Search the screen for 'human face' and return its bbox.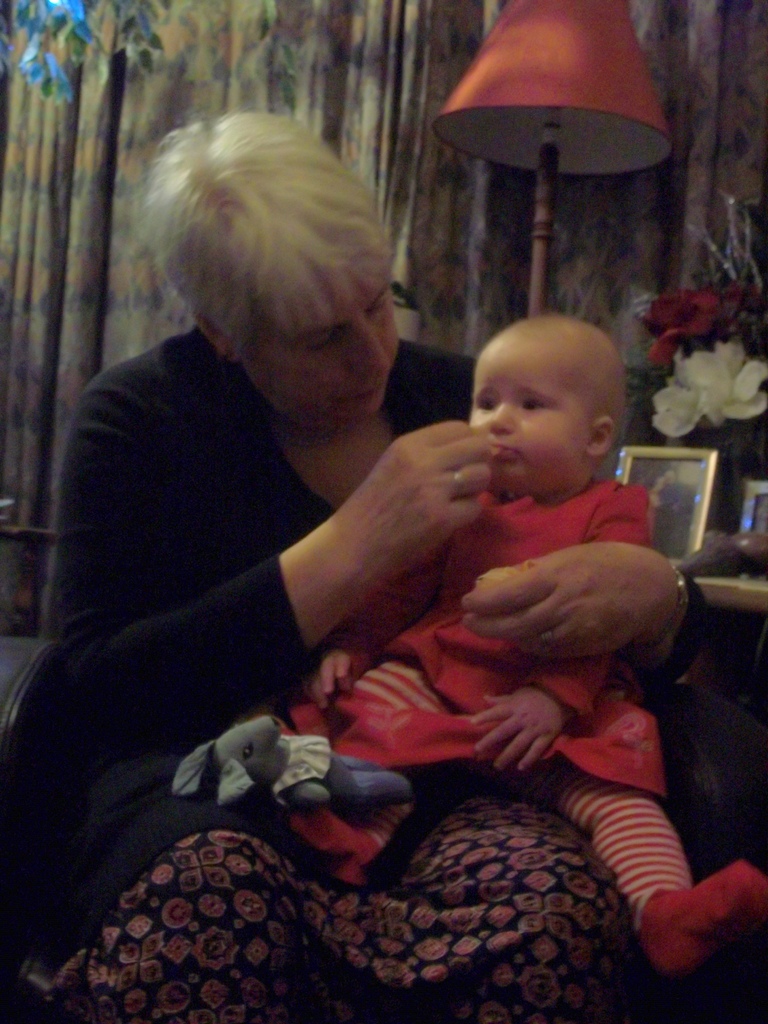
Found: box=[464, 342, 598, 490].
